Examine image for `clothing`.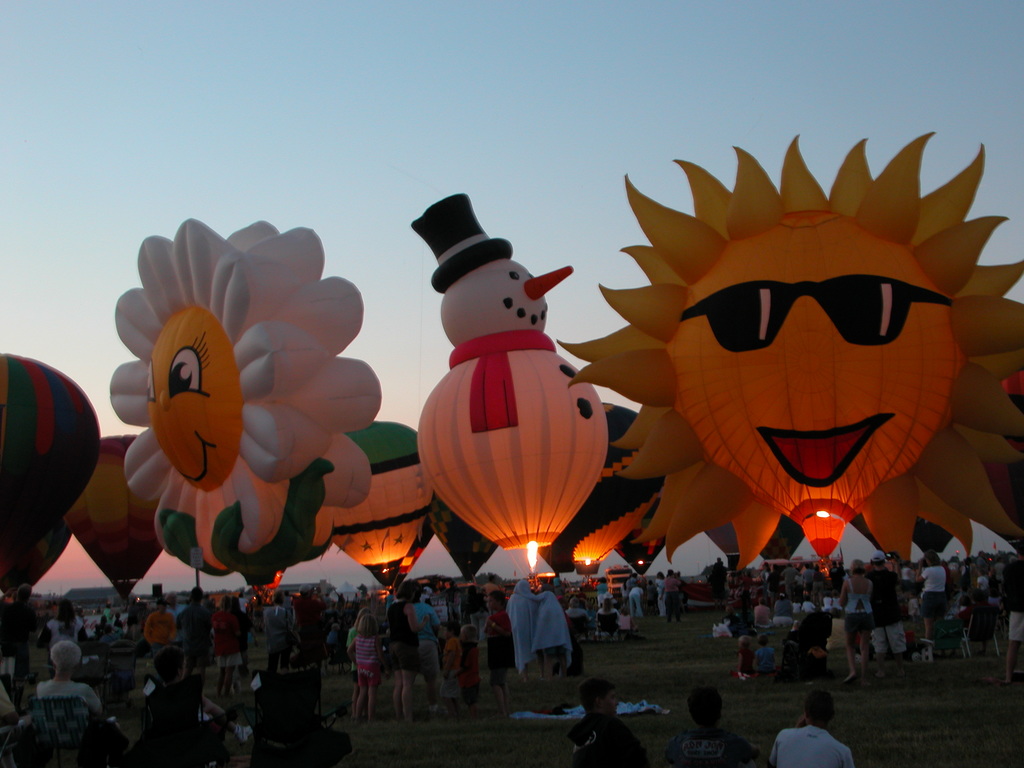
Examination result: <region>570, 712, 651, 767</region>.
